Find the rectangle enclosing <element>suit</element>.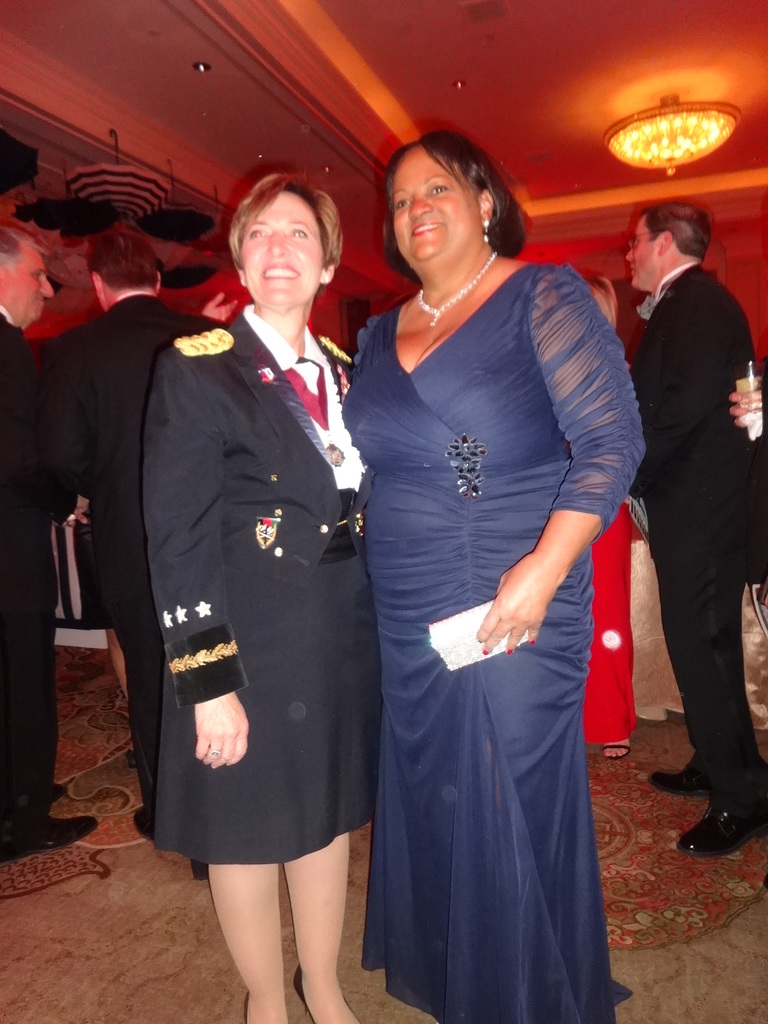
[35, 286, 231, 818].
